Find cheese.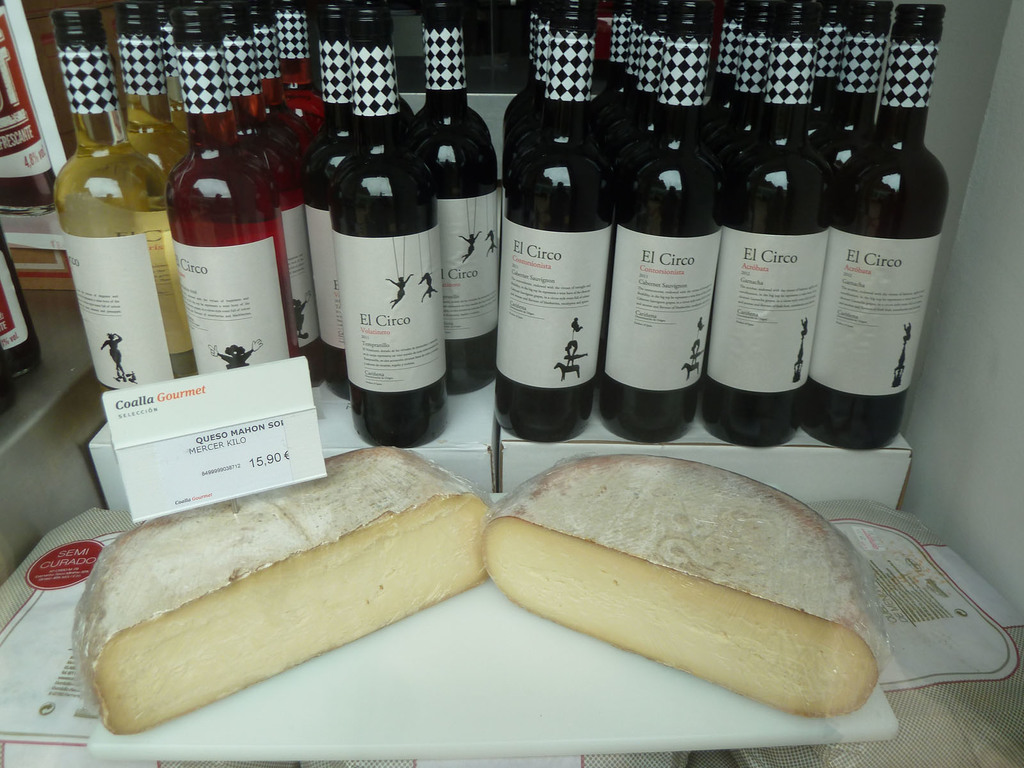
l=67, t=444, r=496, b=735.
